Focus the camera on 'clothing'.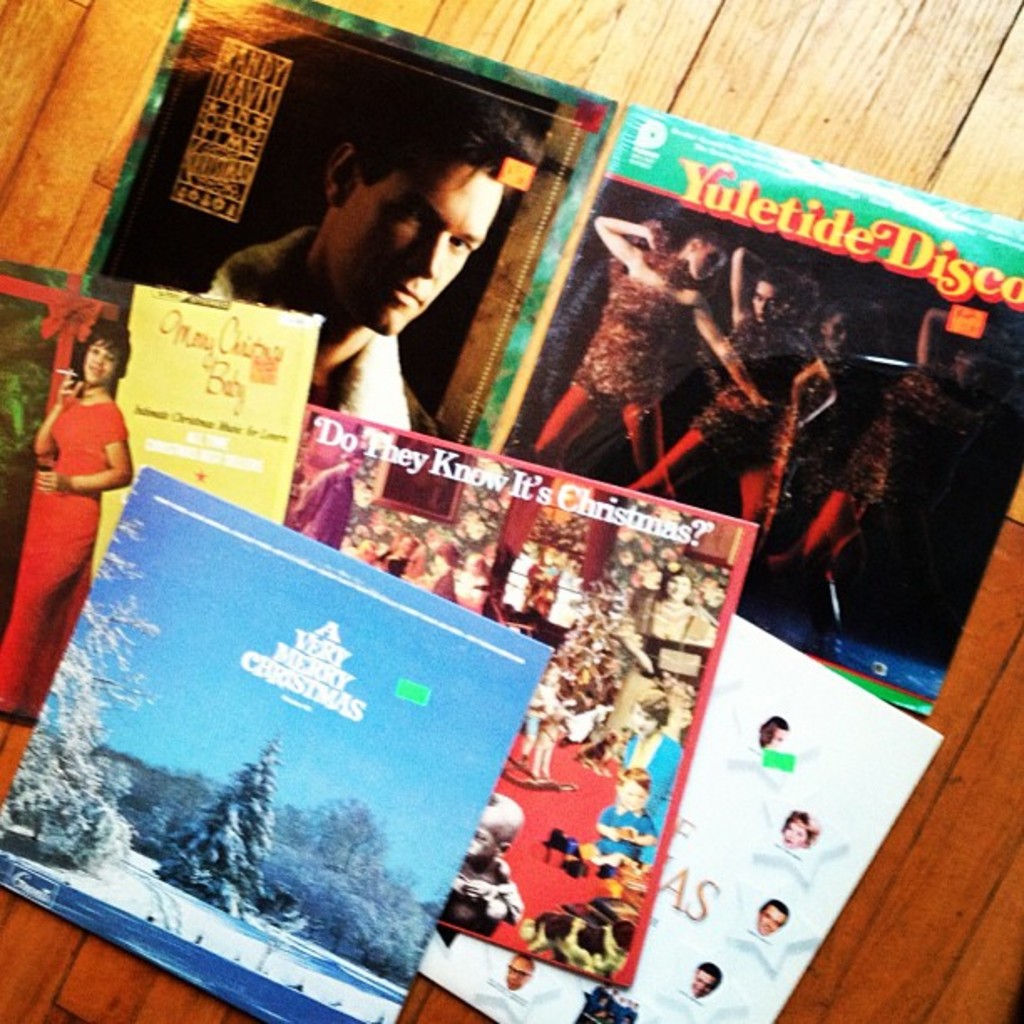
Focus region: BBox(192, 226, 440, 435).
